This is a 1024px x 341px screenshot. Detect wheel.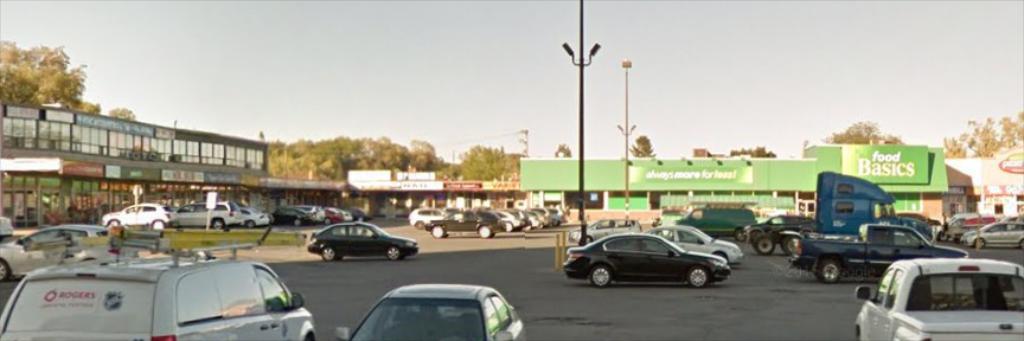
783/234/799/255.
